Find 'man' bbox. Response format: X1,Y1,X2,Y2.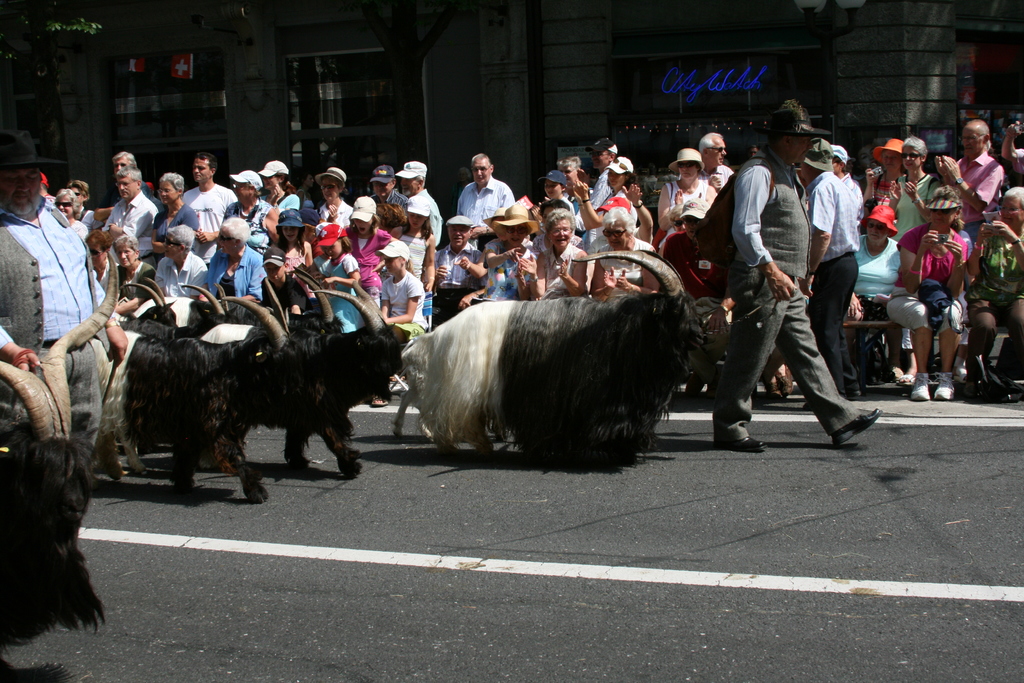
111,235,160,315.
